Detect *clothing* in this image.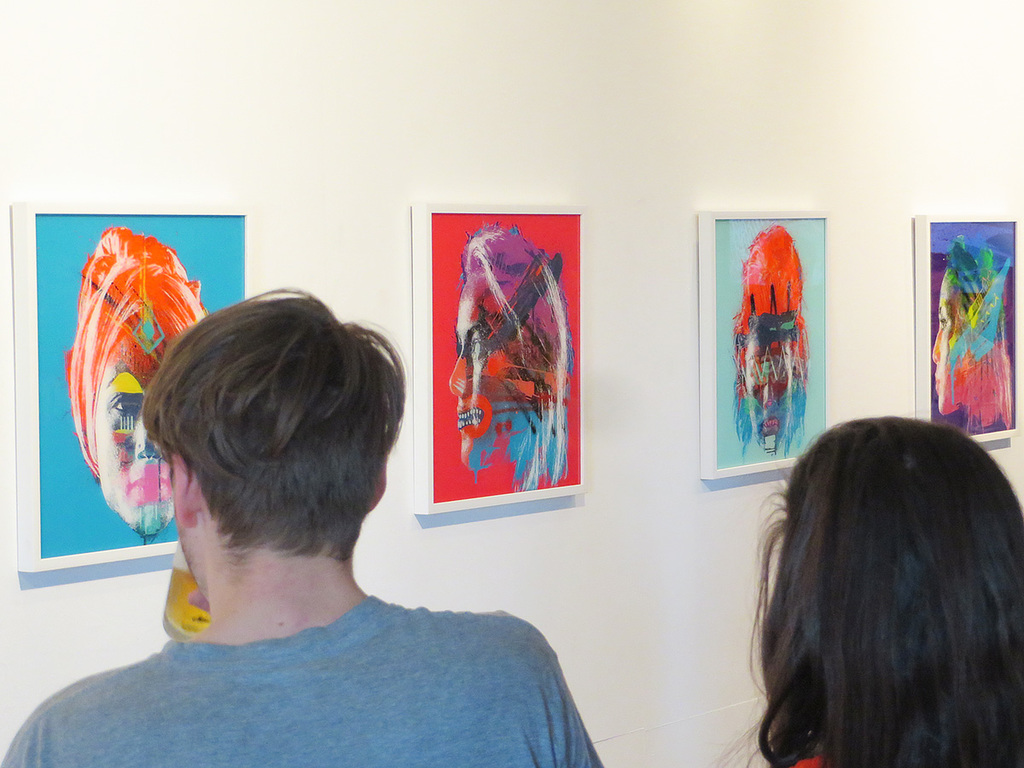
Detection: {"x1": 782, "y1": 748, "x2": 824, "y2": 767}.
